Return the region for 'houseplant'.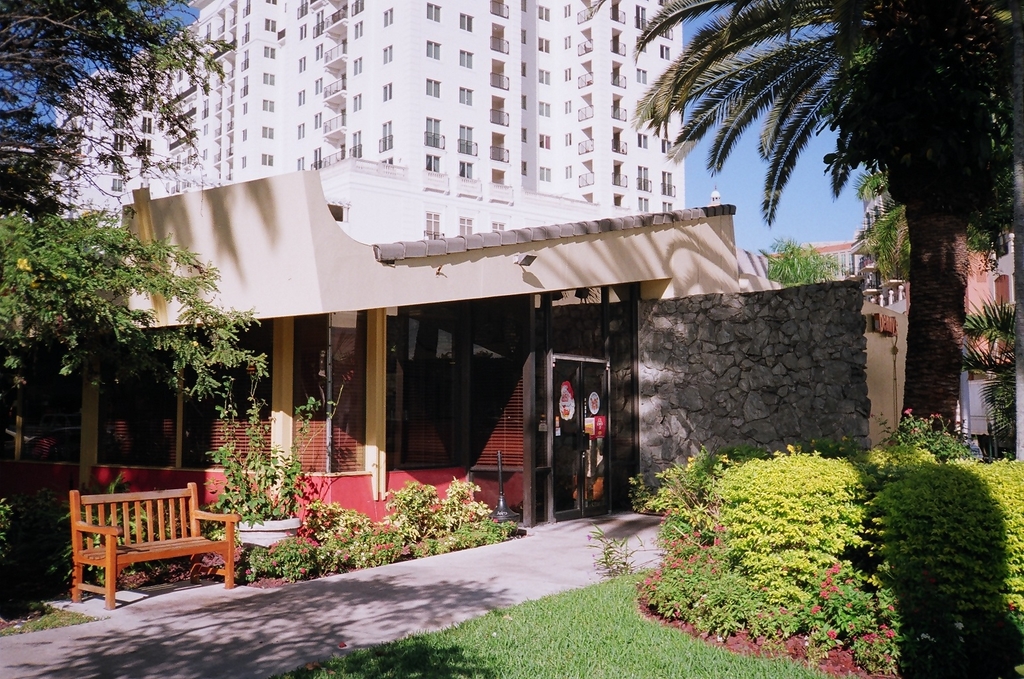
bbox=[202, 369, 354, 549].
